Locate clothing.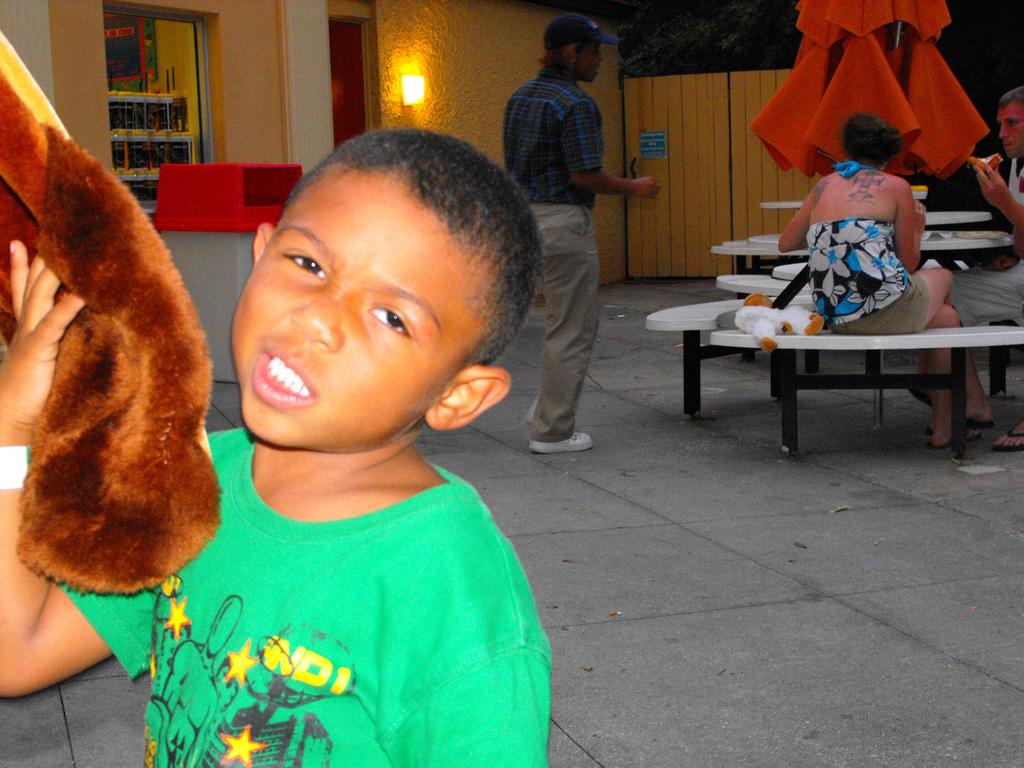
Bounding box: bbox=(500, 75, 602, 446).
